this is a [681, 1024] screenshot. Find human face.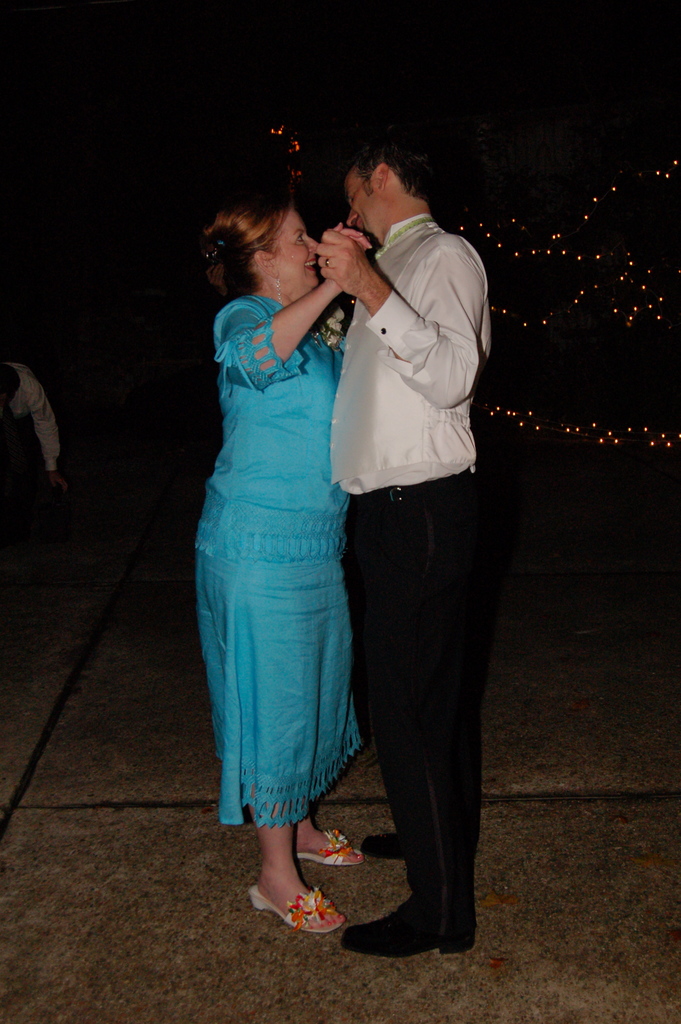
Bounding box: (left=275, top=211, right=319, bottom=287).
